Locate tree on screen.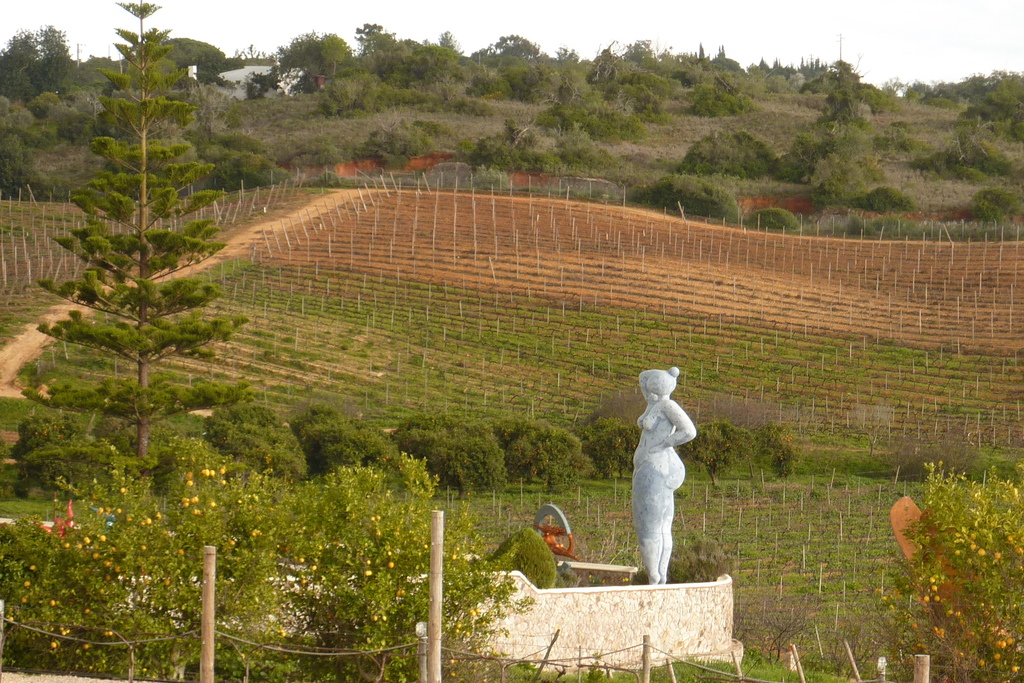
On screen at <region>383, 409, 509, 510</region>.
